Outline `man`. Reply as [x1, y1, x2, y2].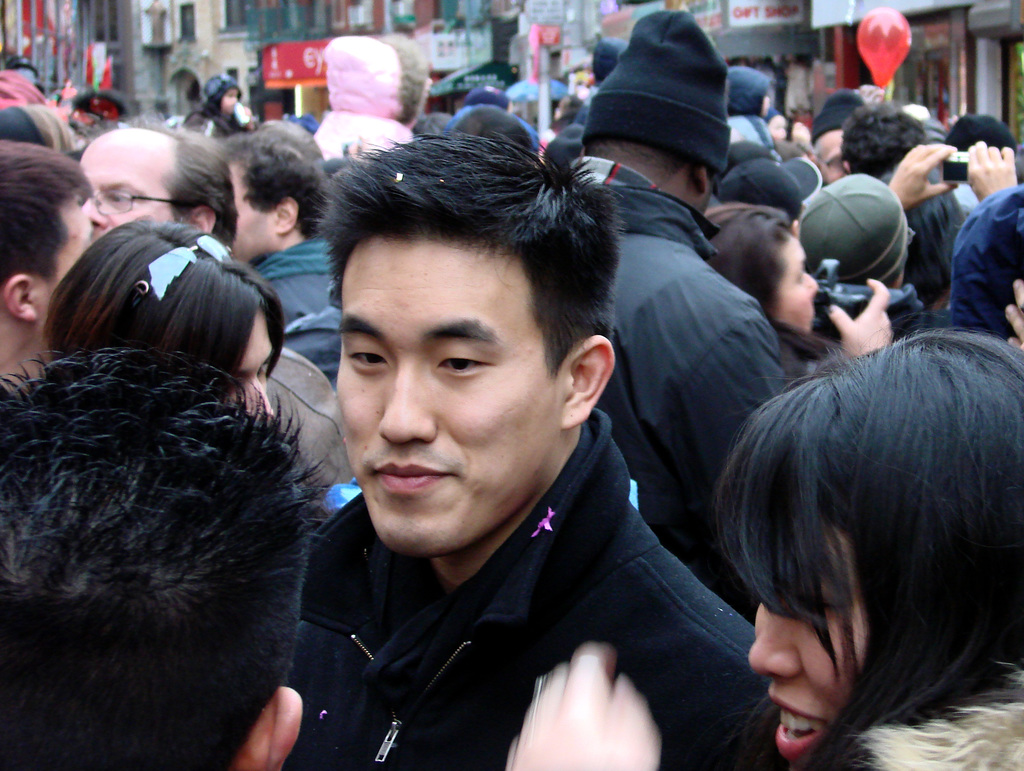
[568, 7, 795, 610].
